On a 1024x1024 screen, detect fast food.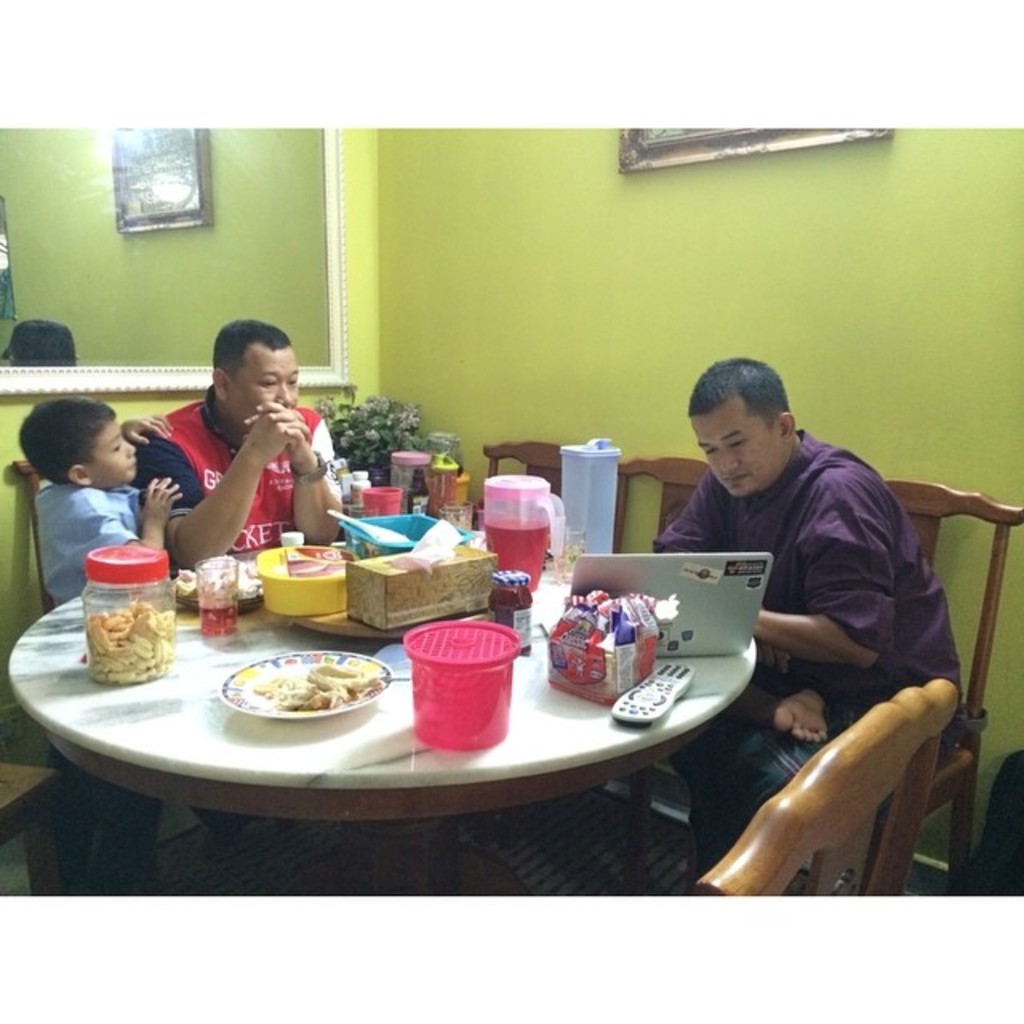
[left=277, top=653, right=370, bottom=702].
